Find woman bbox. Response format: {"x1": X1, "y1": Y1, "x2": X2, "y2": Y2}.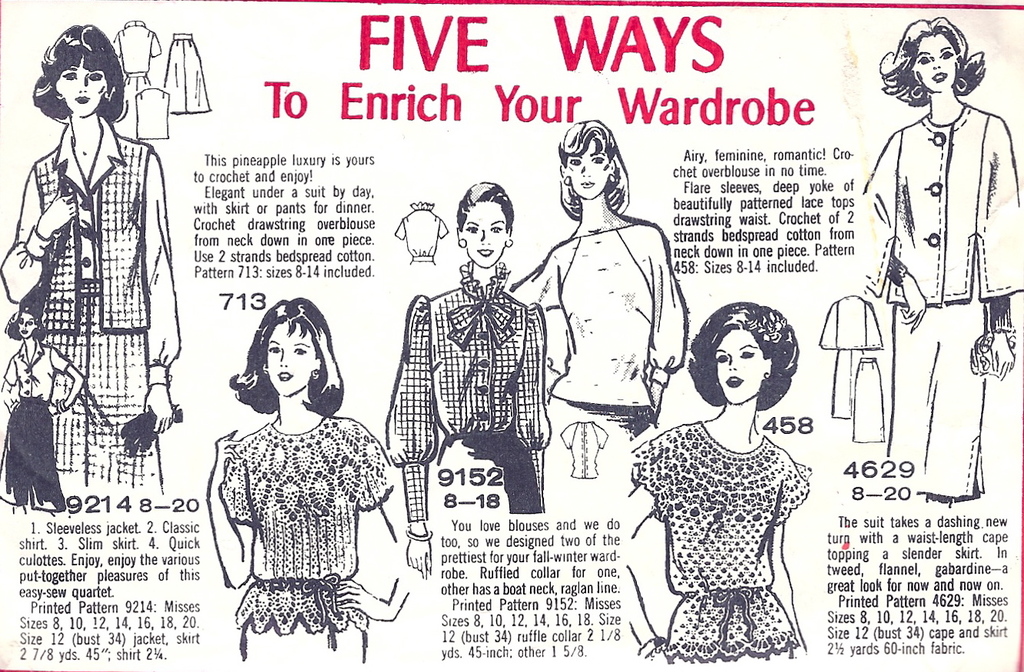
{"x1": 0, "y1": 300, "x2": 87, "y2": 512}.
